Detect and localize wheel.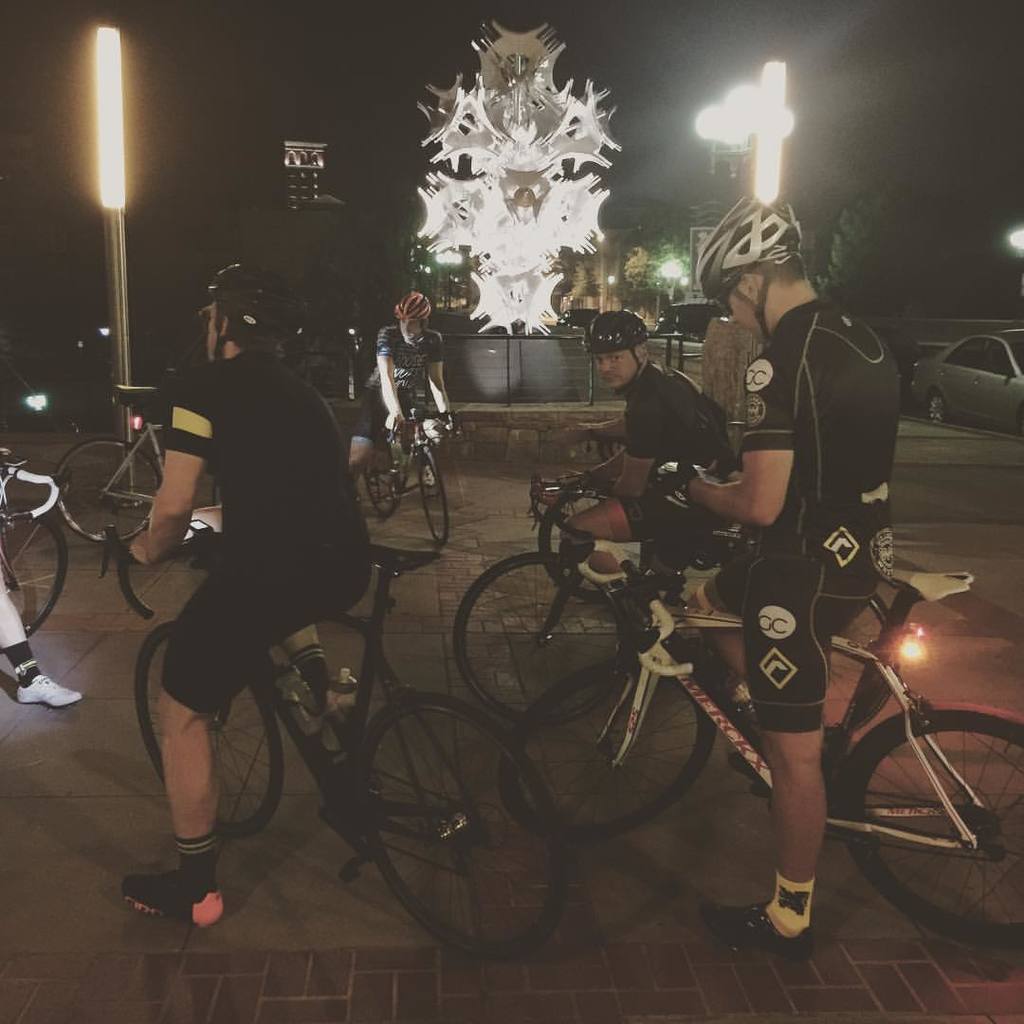
Localized at BBox(347, 685, 582, 960).
